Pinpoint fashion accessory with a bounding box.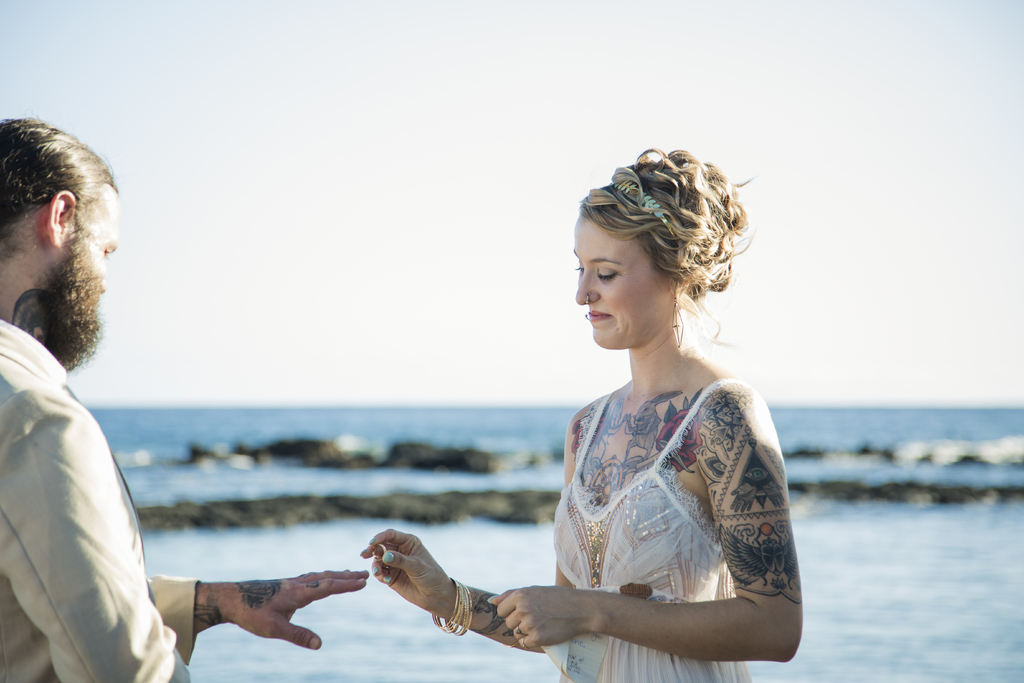
<bbox>356, 548, 365, 555</bbox>.
